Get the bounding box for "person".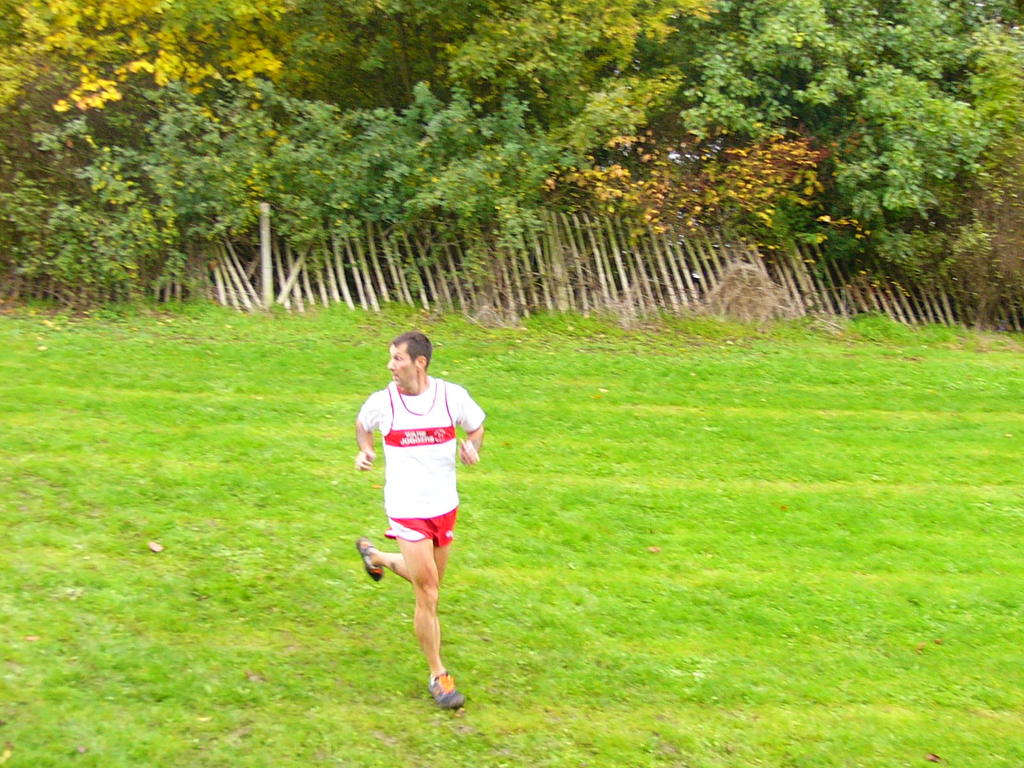
box=[349, 323, 488, 721].
